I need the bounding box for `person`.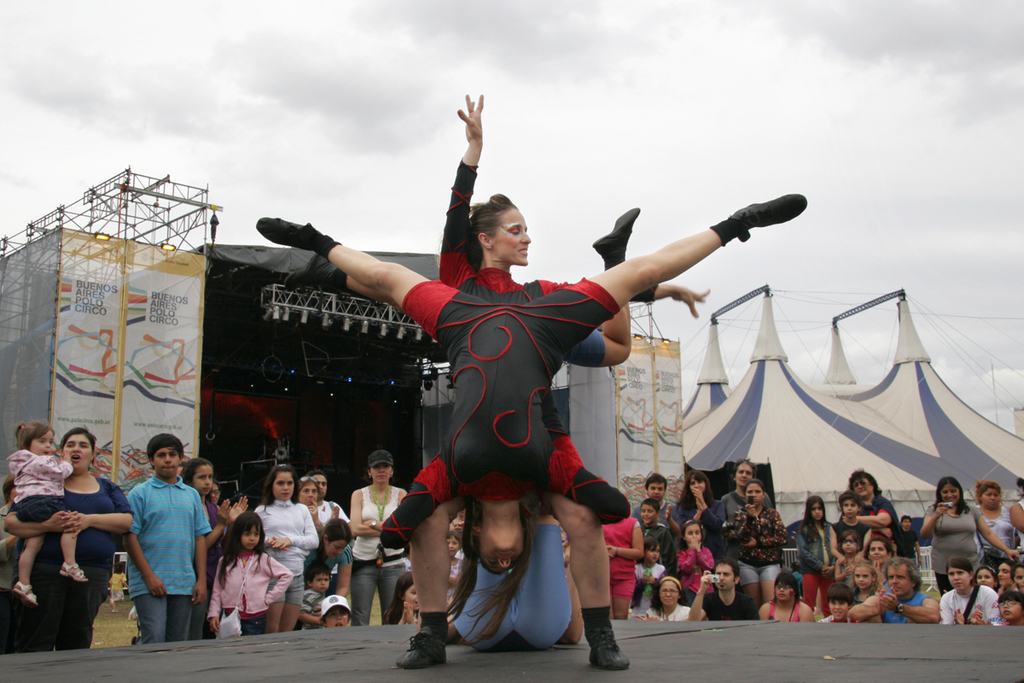
Here it is: x1=4 y1=417 x2=91 y2=608.
